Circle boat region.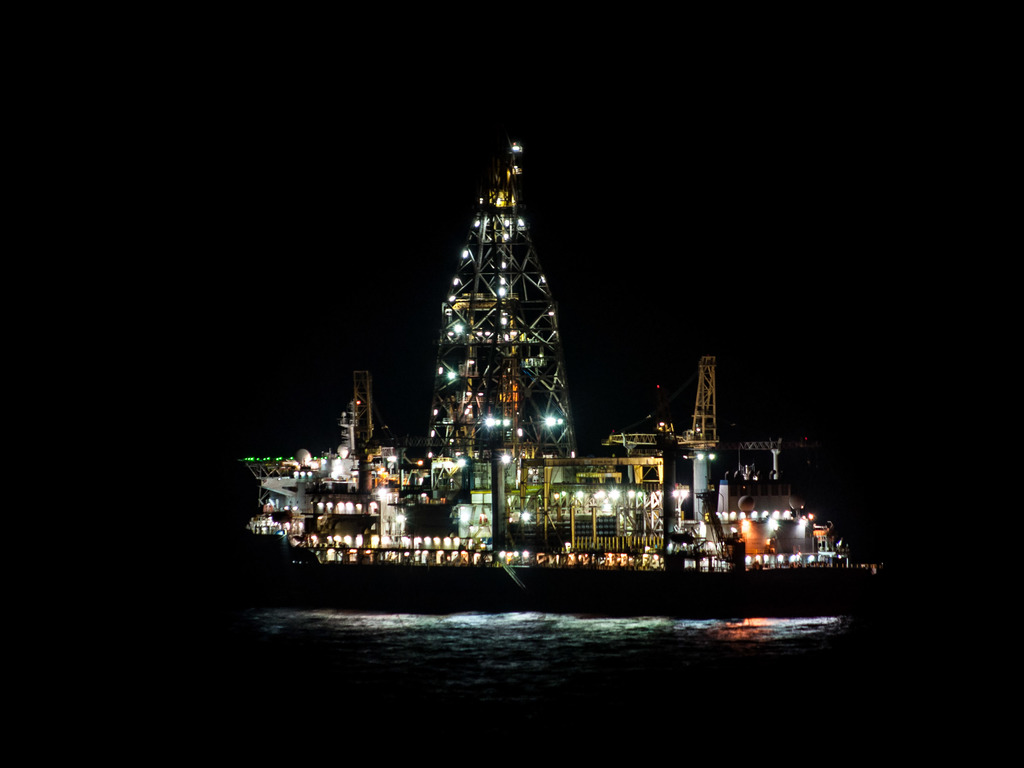
Region: x1=216 y1=122 x2=892 y2=621.
